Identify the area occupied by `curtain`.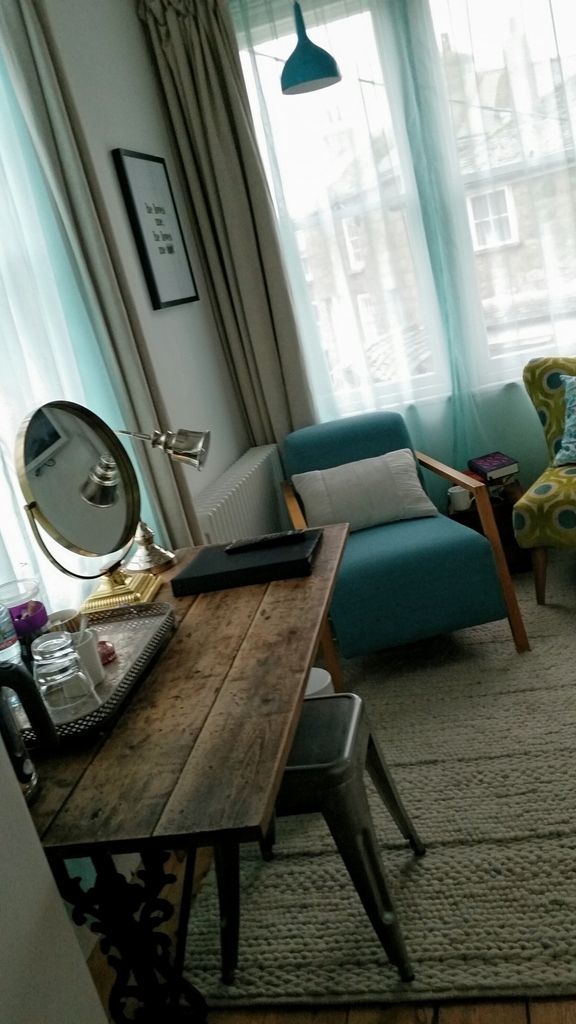
Area: bbox(139, 0, 308, 451).
